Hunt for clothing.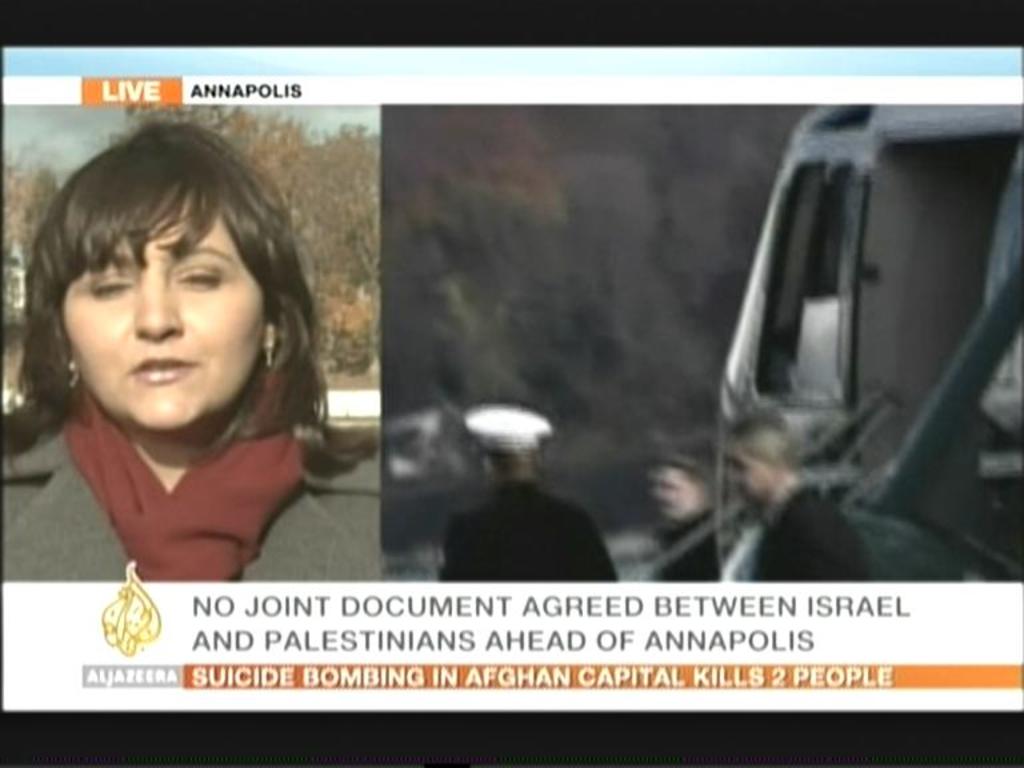
Hunted down at {"left": 447, "top": 480, "right": 619, "bottom": 585}.
